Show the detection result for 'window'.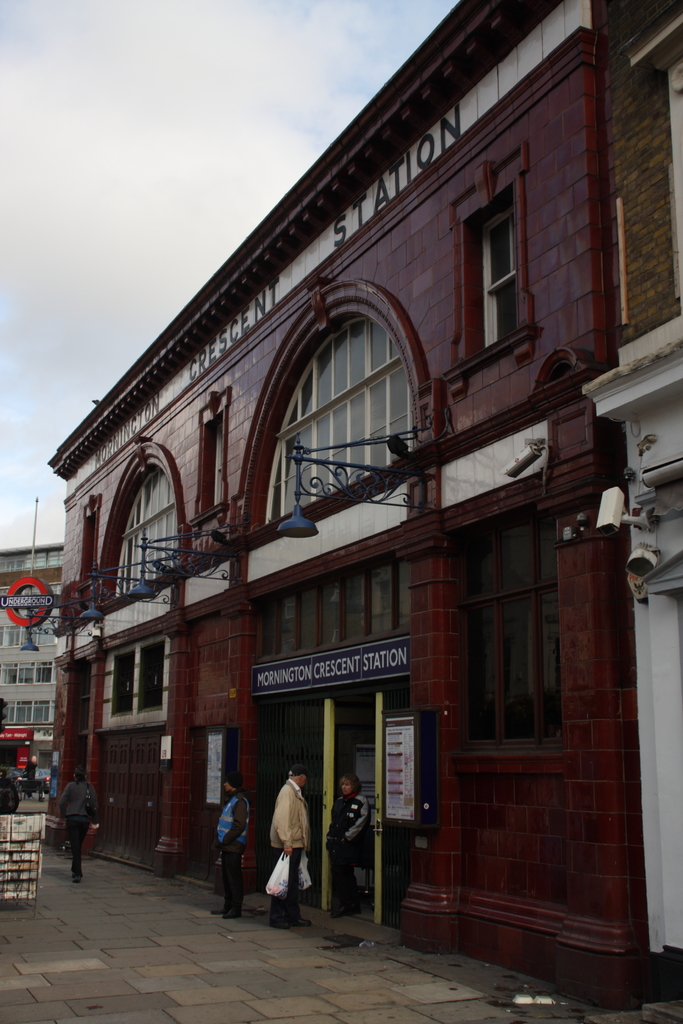
l=466, t=516, r=555, b=746.
